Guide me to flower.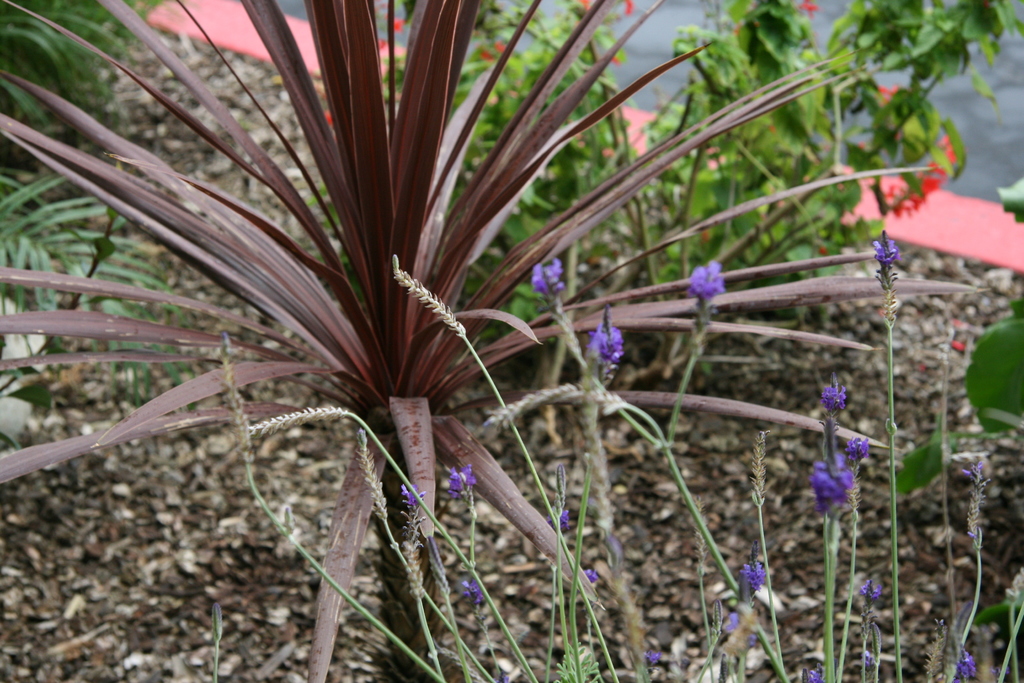
Guidance: detection(865, 224, 904, 278).
